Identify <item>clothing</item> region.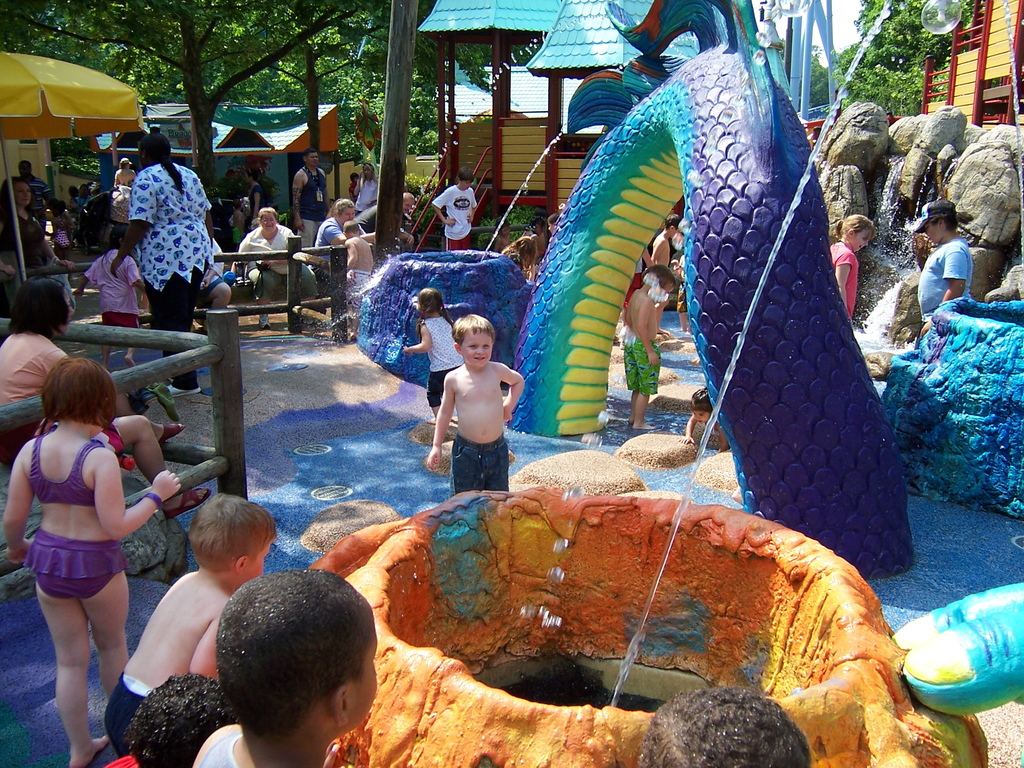
Region: rect(198, 237, 229, 297).
